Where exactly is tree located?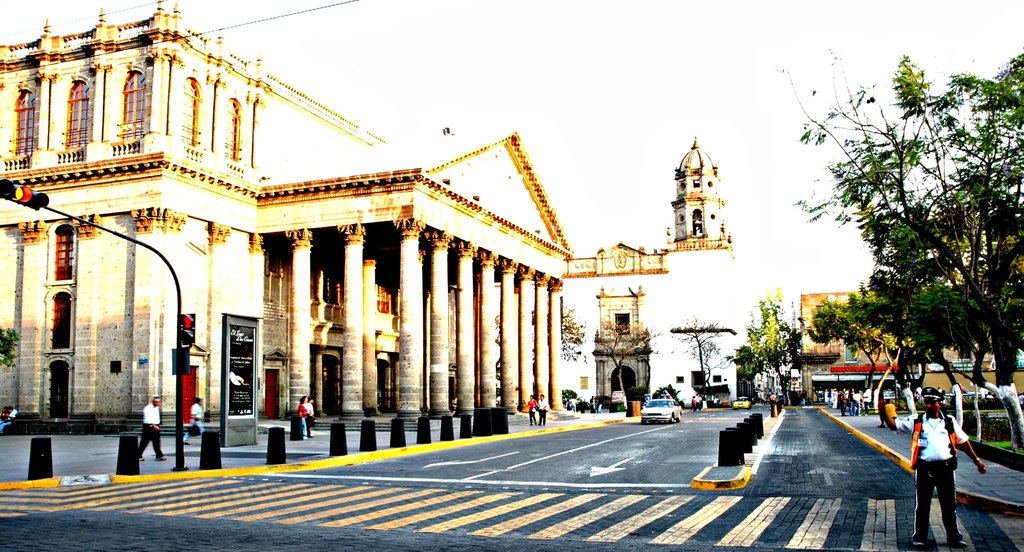
Its bounding box is <bbox>593, 318, 663, 410</bbox>.
